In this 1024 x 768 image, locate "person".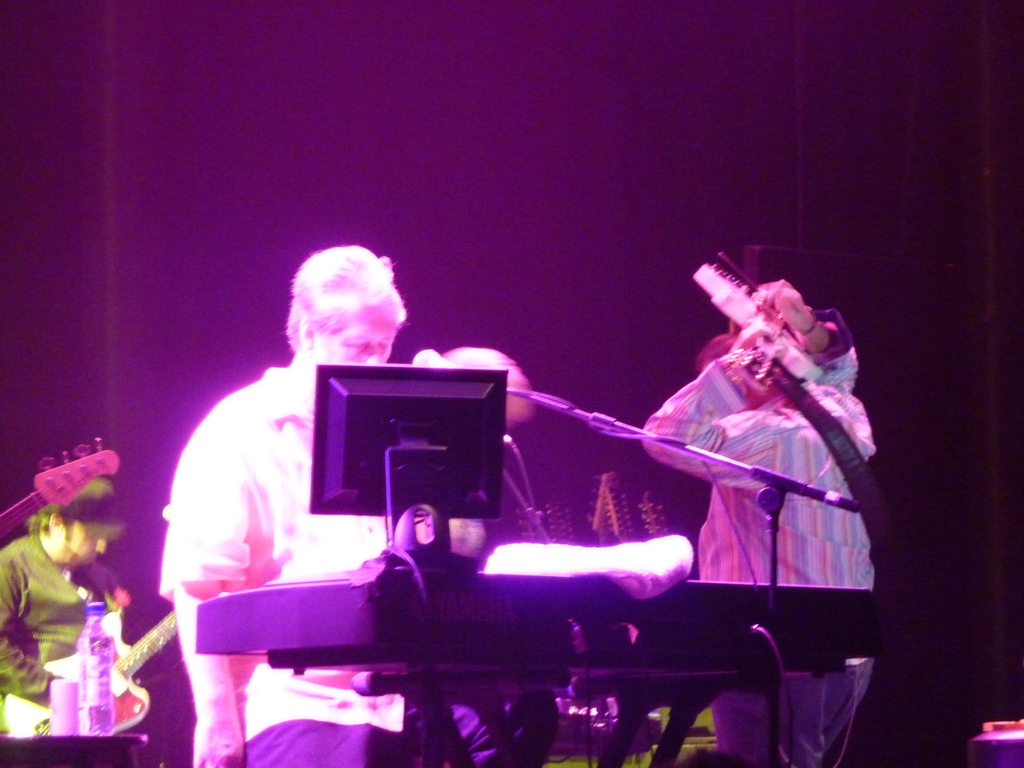
Bounding box: left=158, top=245, right=415, bottom=767.
